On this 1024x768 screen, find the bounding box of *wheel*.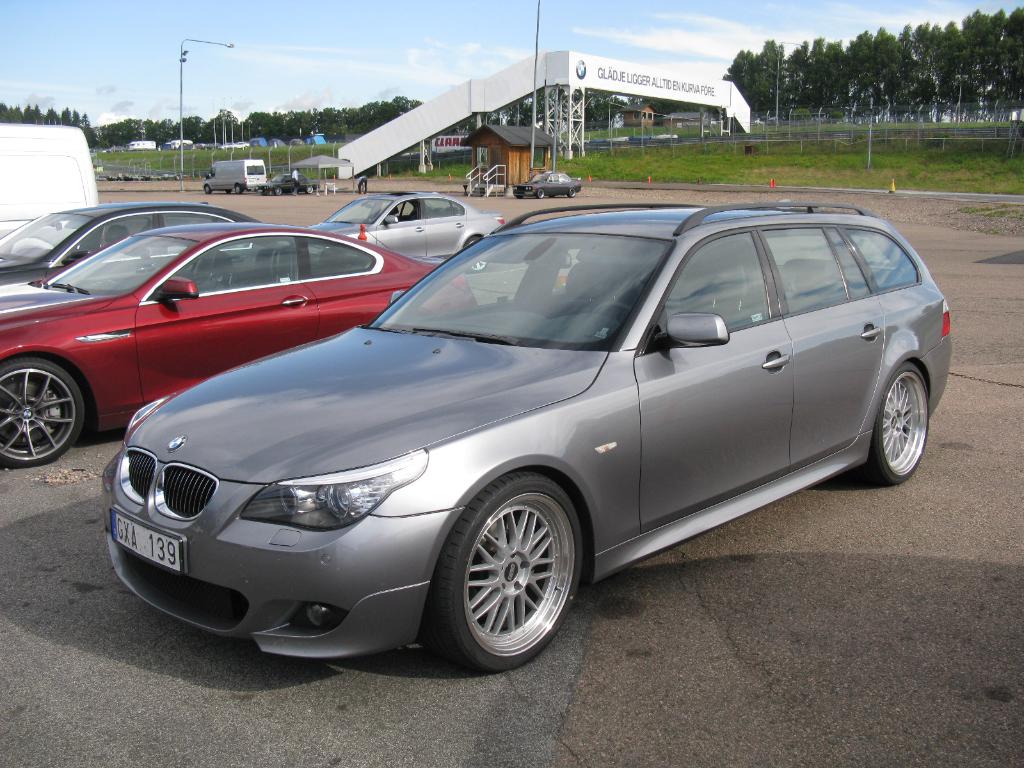
Bounding box: <region>426, 485, 584, 681</region>.
